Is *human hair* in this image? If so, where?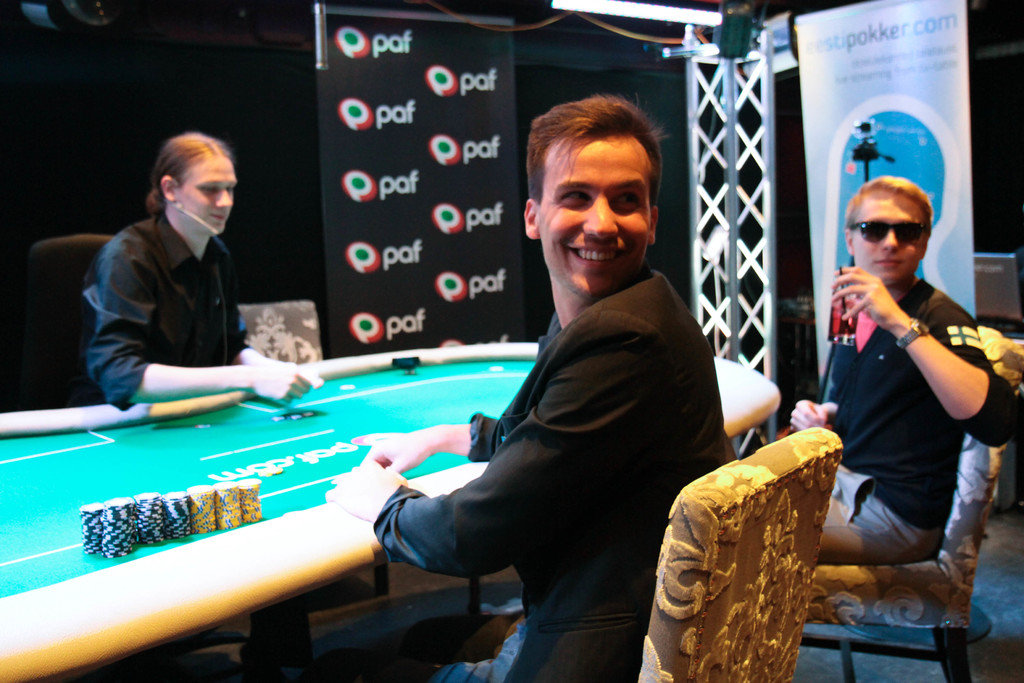
Yes, at bbox=(536, 91, 673, 250).
